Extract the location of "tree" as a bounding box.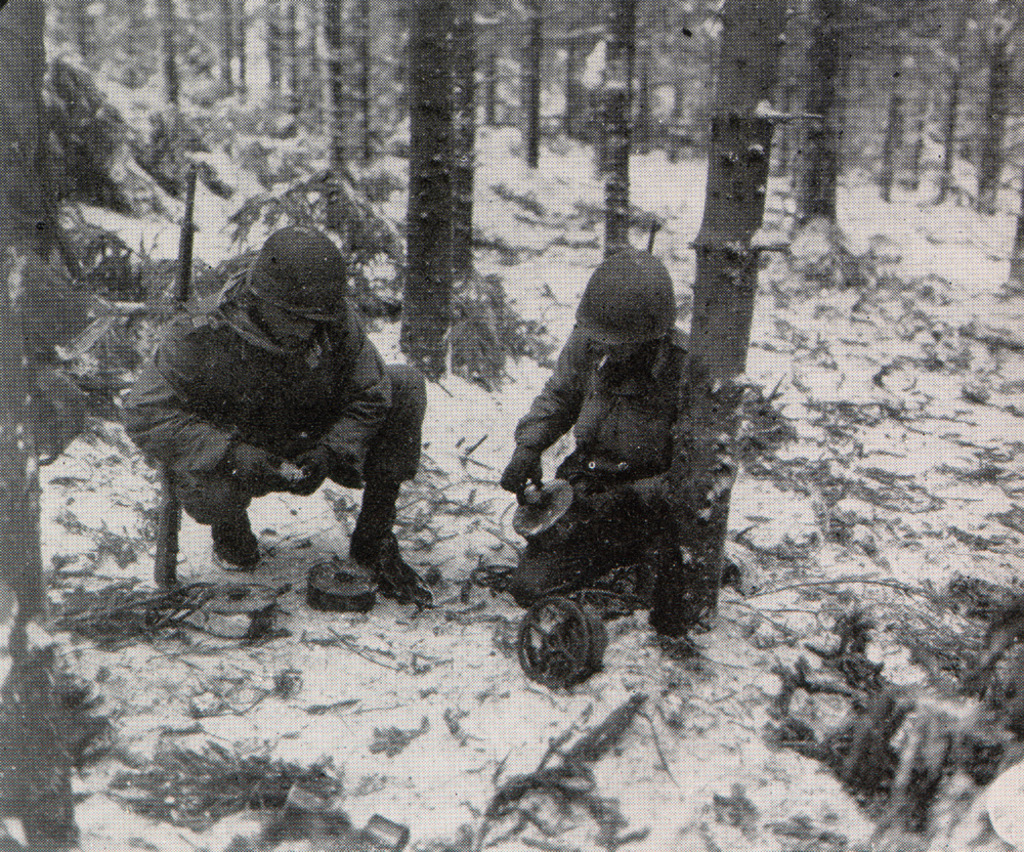
(0,0,81,851).
